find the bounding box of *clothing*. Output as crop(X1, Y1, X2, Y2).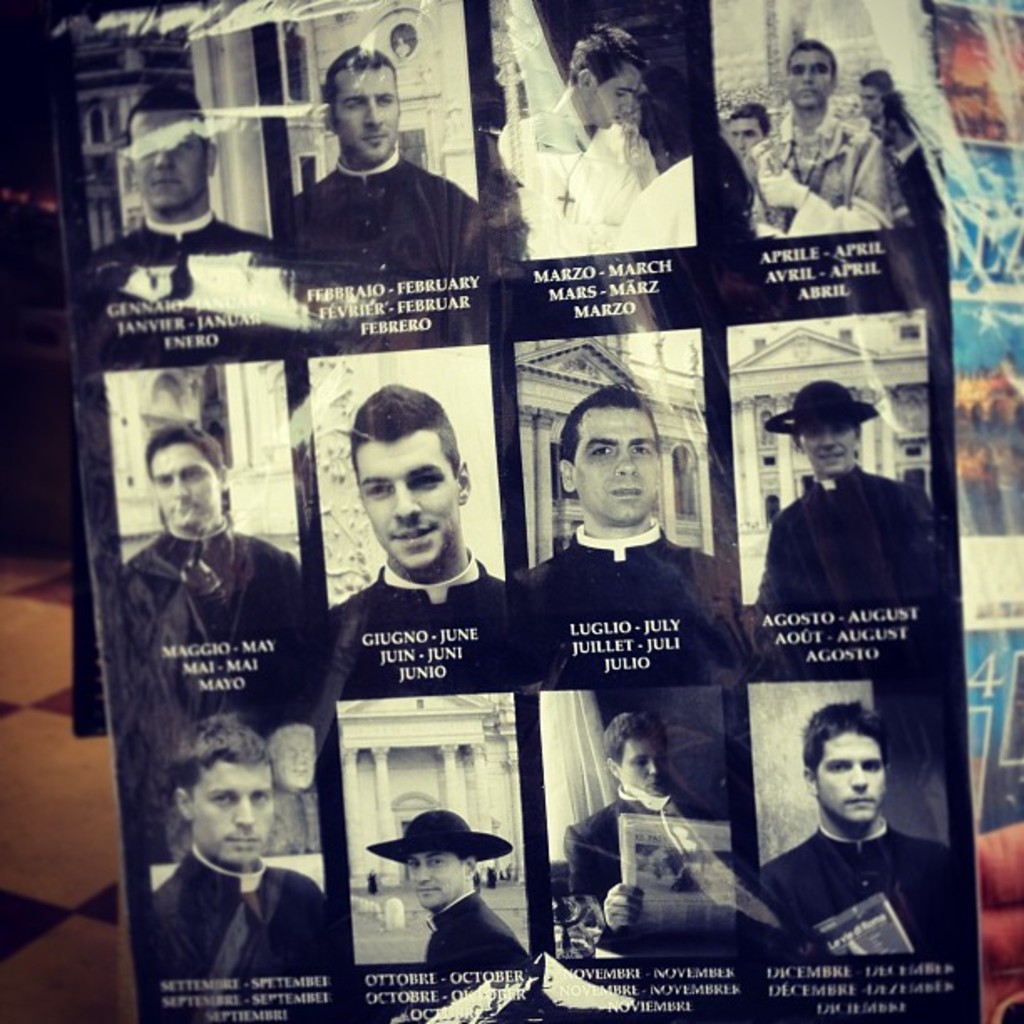
crop(542, 801, 726, 937).
